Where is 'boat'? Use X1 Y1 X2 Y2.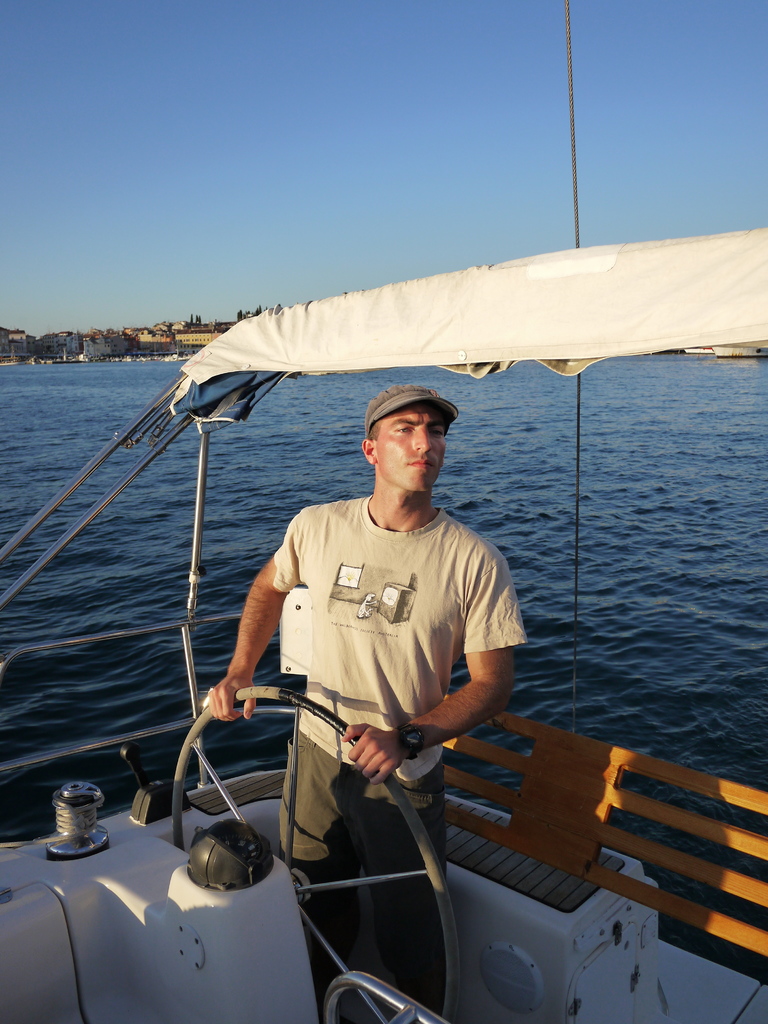
0 0 767 1023.
